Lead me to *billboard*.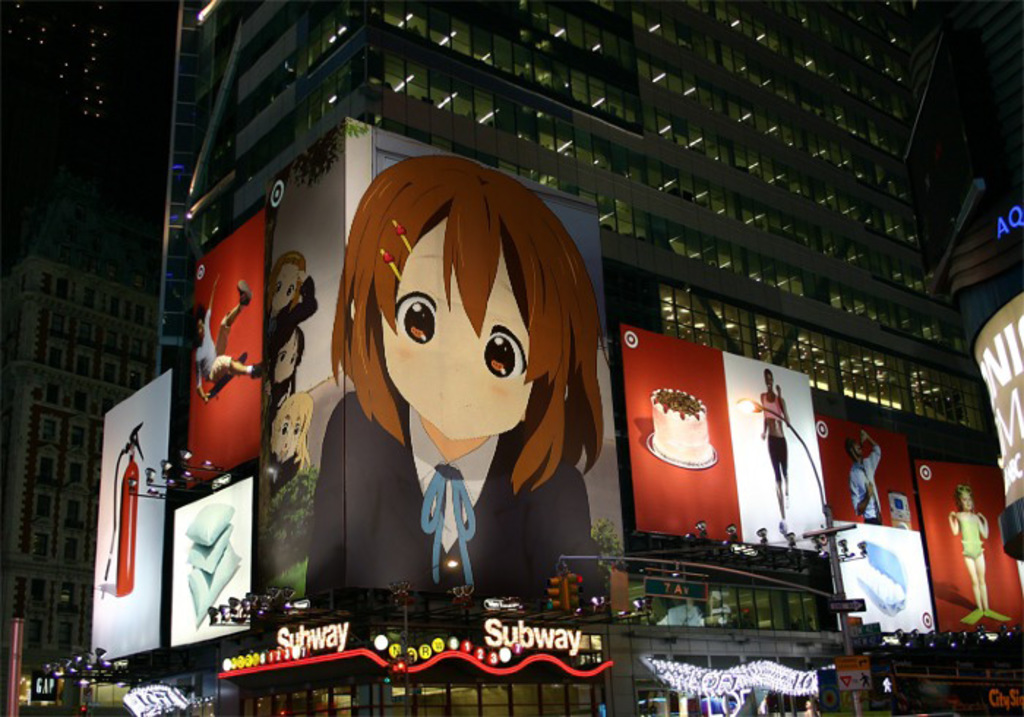
Lead to rect(95, 367, 165, 657).
